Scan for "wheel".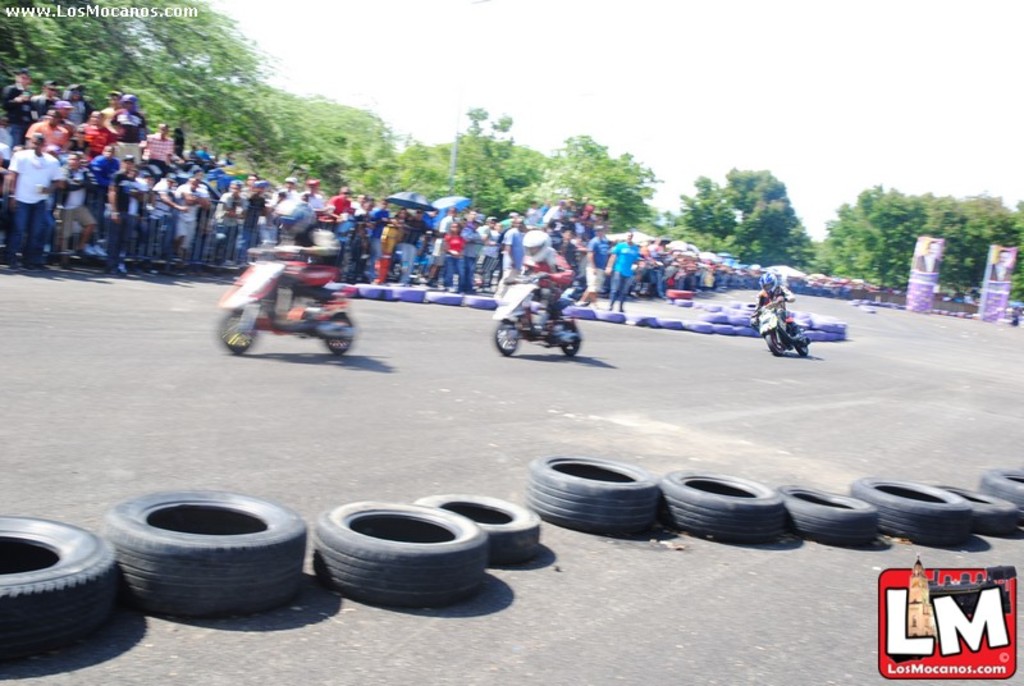
Scan result: left=765, top=333, right=787, bottom=355.
